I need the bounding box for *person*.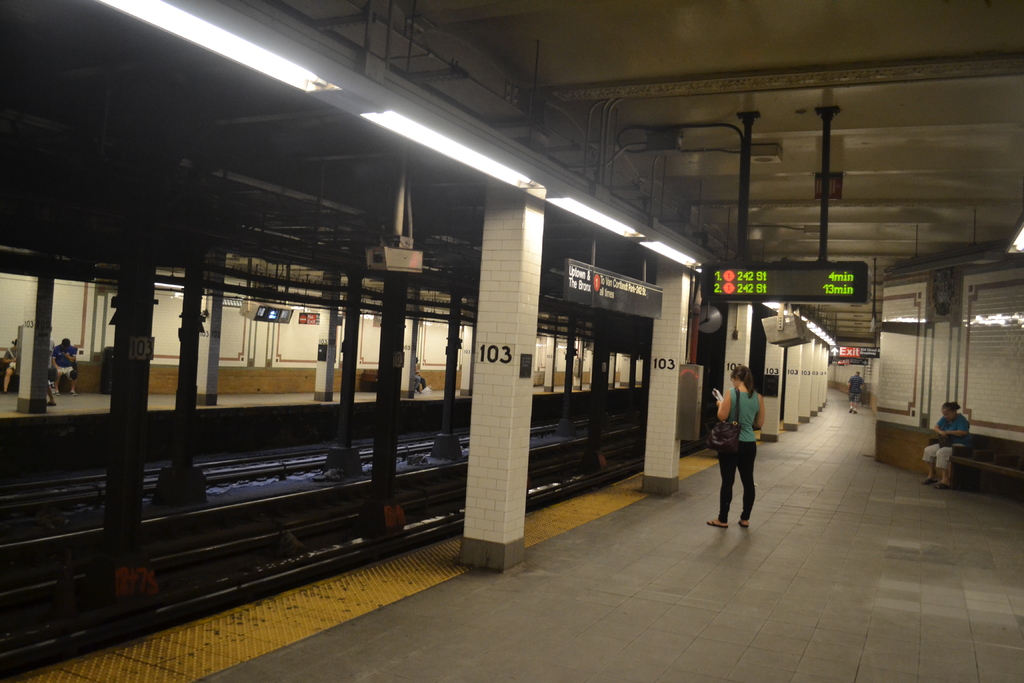
Here it is: (47,343,84,391).
